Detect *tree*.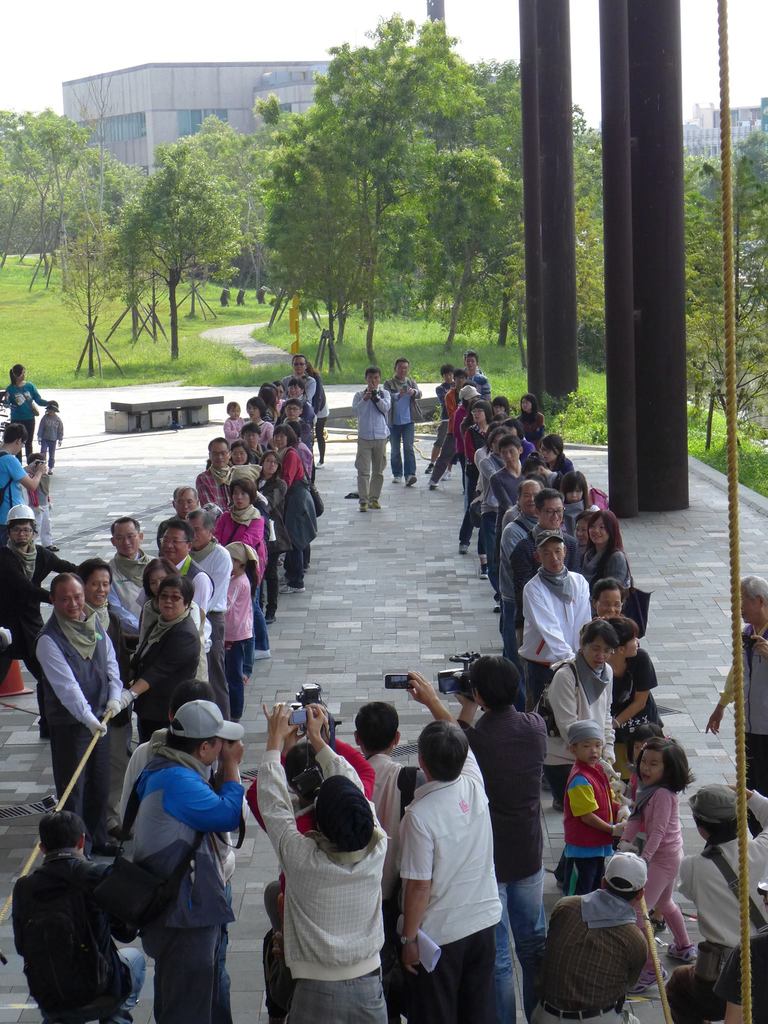
Detected at bbox=[56, 140, 156, 380].
